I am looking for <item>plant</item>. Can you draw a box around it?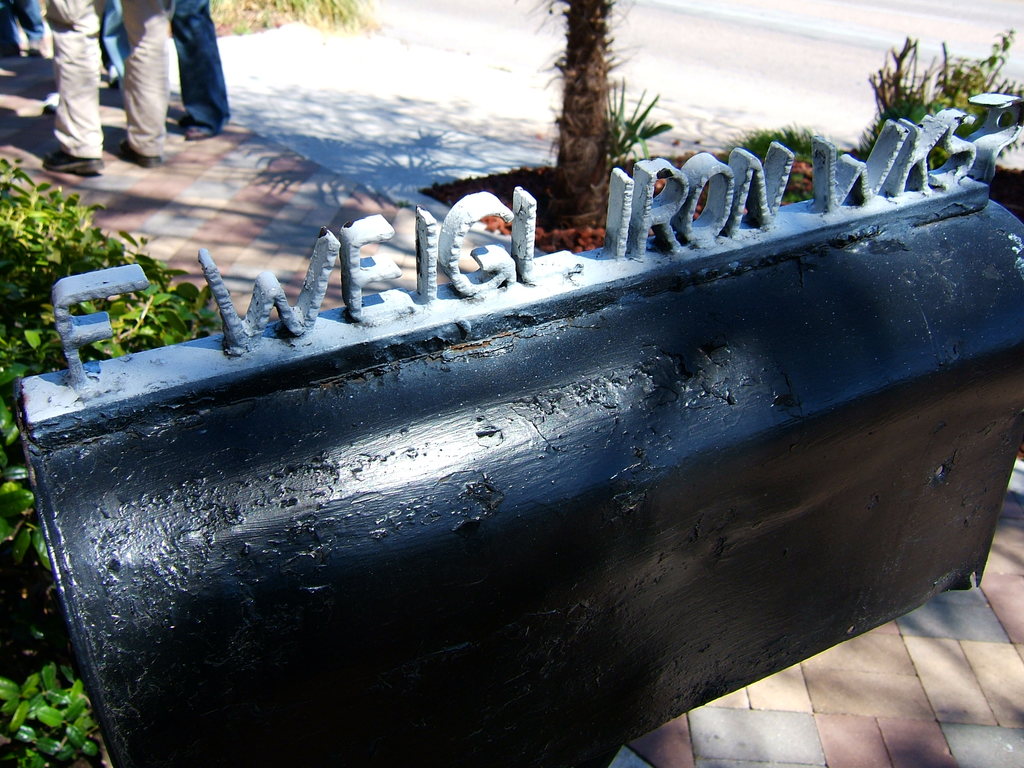
Sure, the bounding box is 210, 0, 383, 28.
